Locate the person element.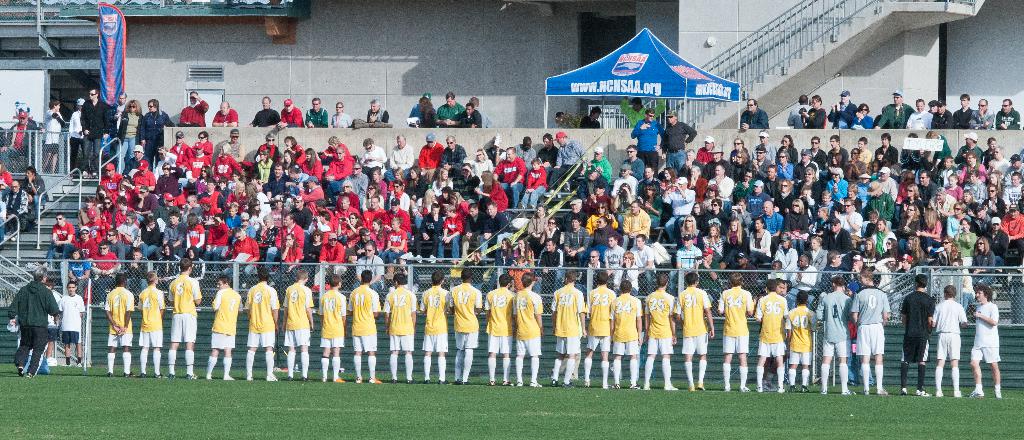
Element bbox: [left=927, top=97, right=932, bottom=114].
